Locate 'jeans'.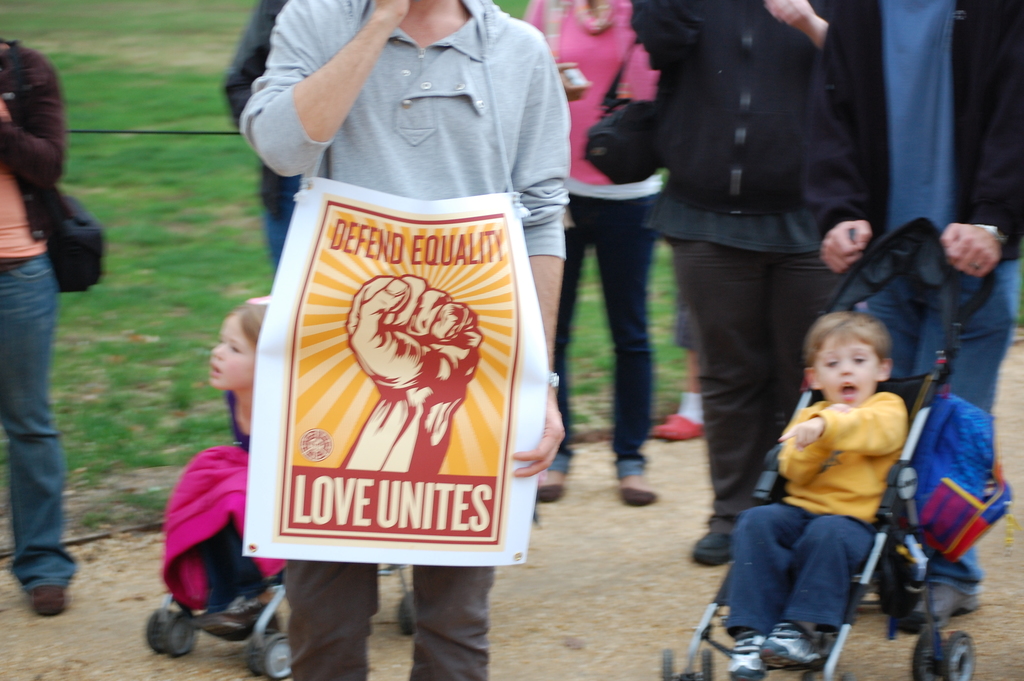
Bounding box: [x1=859, y1=253, x2=1016, y2=598].
